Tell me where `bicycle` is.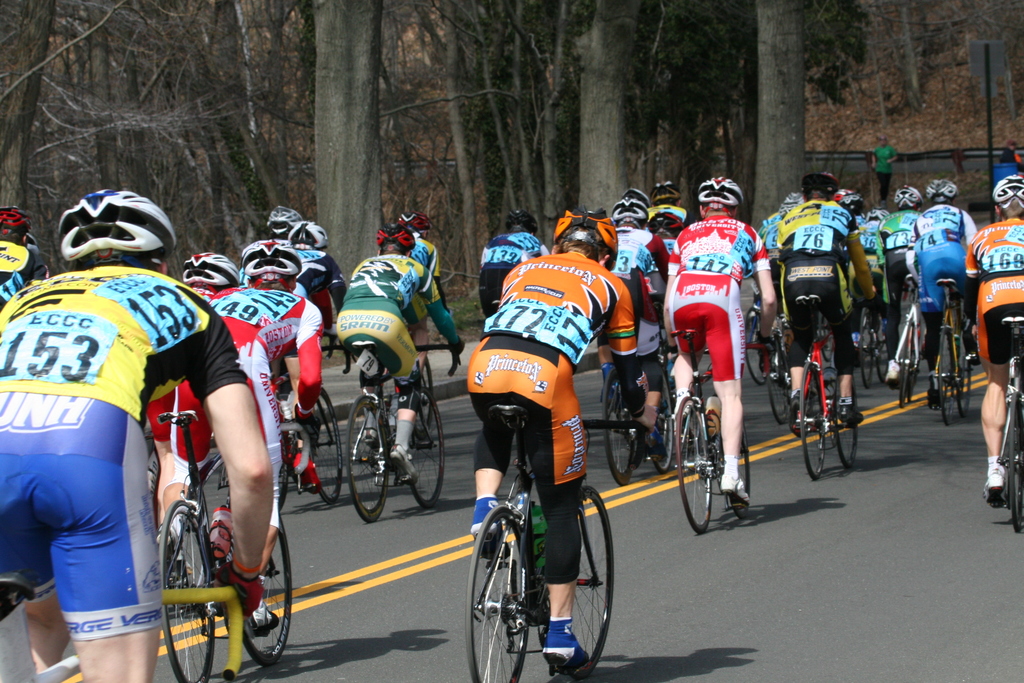
`bicycle` is at (x1=463, y1=390, x2=631, y2=677).
